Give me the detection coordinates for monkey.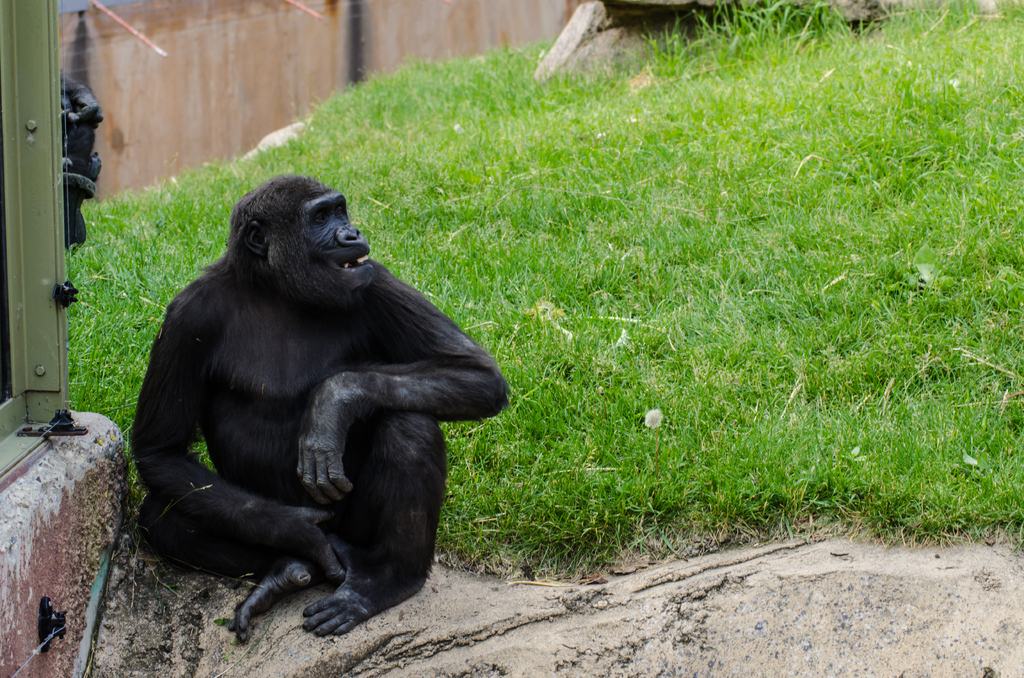
box=[132, 175, 512, 645].
